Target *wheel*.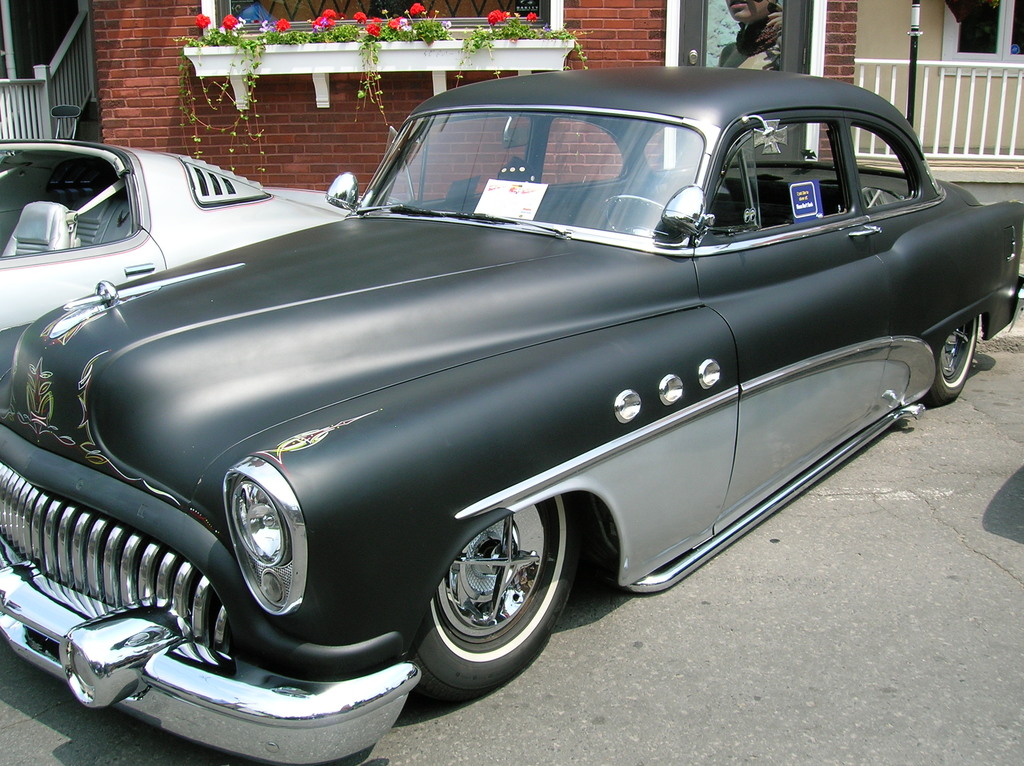
Target region: (left=414, top=500, right=567, bottom=680).
